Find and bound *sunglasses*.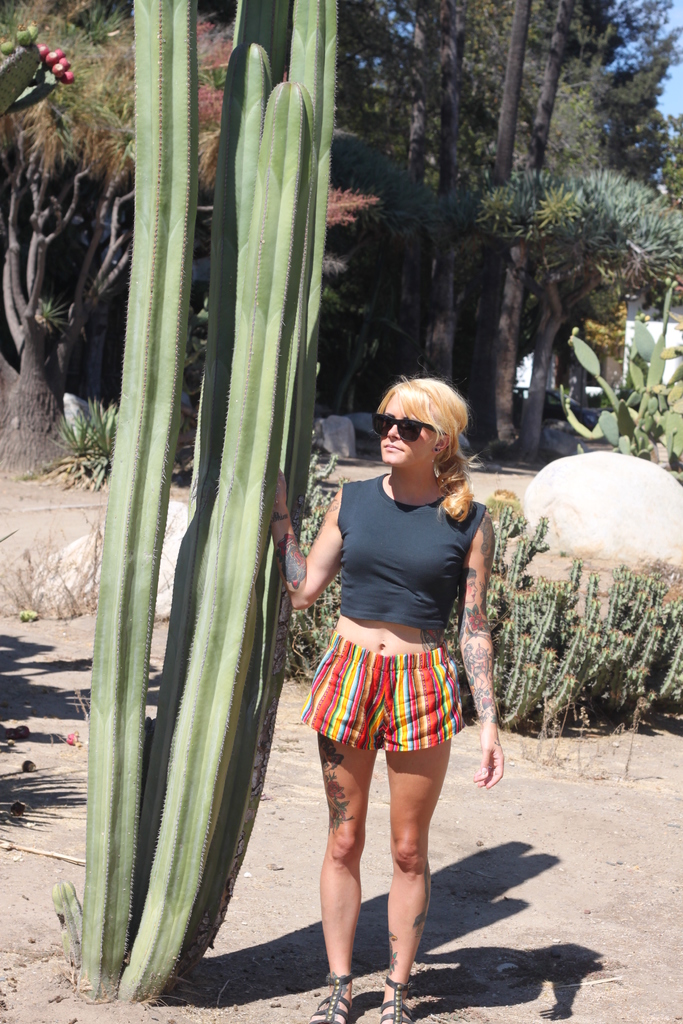
Bound: rect(369, 417, 432, 443).
